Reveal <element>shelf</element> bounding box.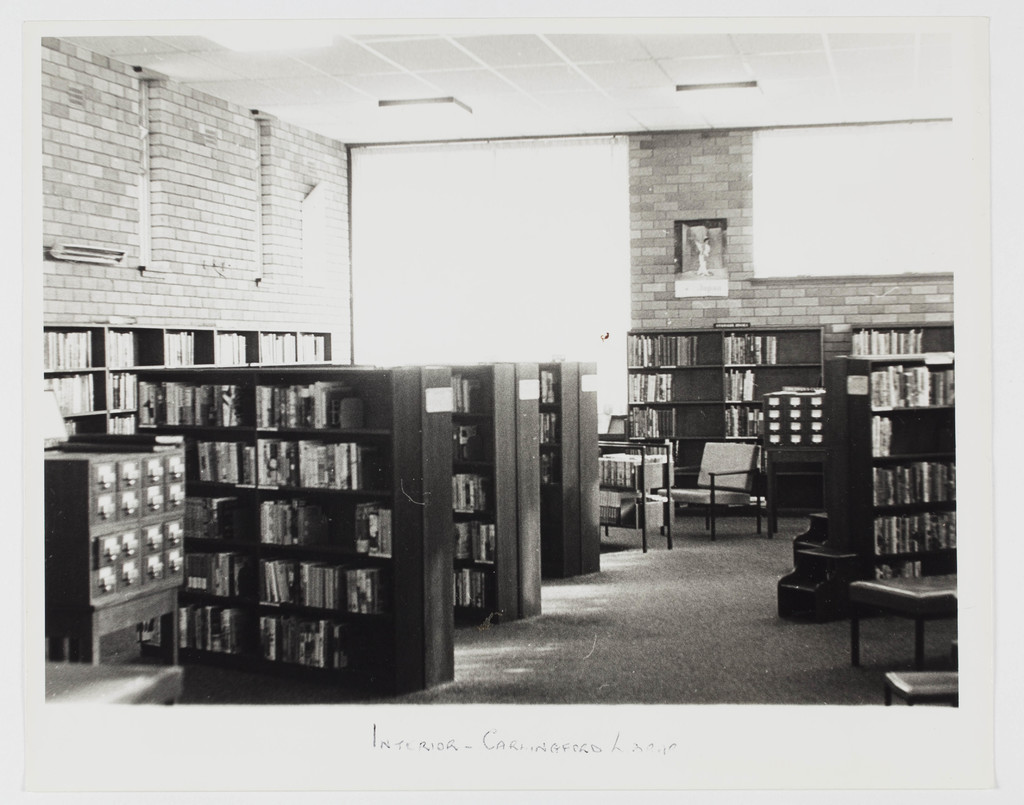
Revealed: 138 365 457 710.
